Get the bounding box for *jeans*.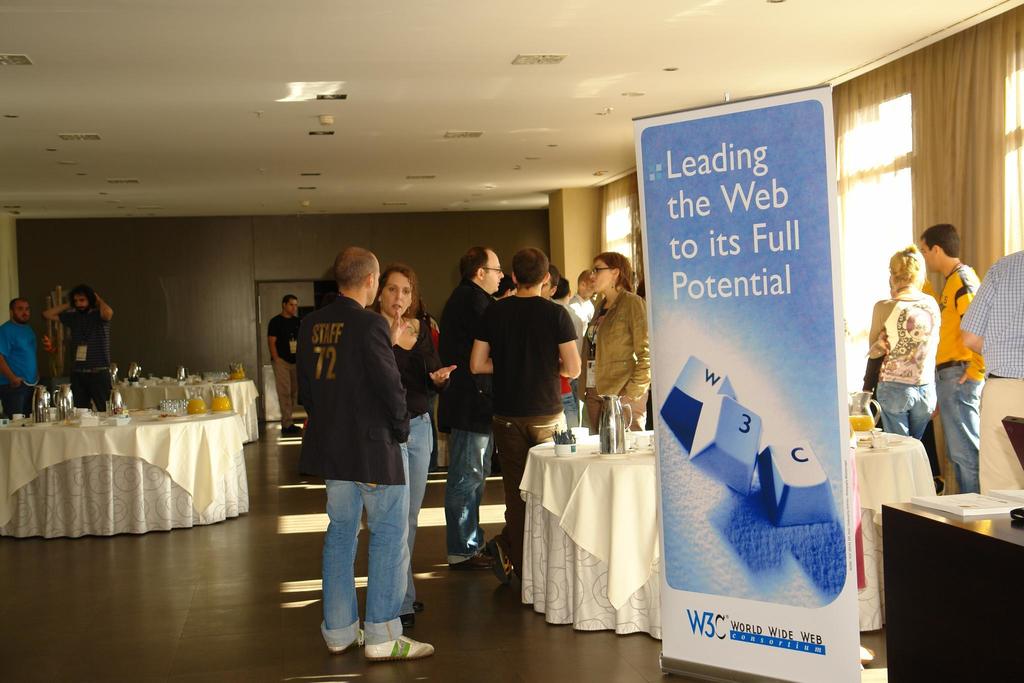
(398,413,435,602).
